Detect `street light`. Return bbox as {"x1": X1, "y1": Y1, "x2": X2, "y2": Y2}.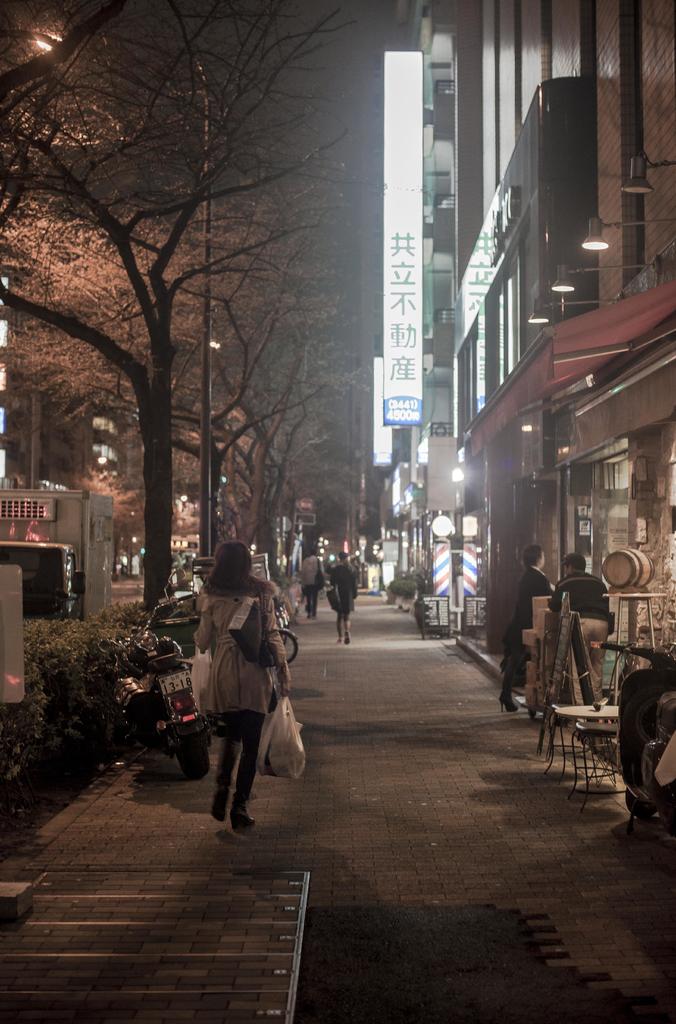
{"x1": 618, "y1": 154, "x2": 672, "y2": 203}.
